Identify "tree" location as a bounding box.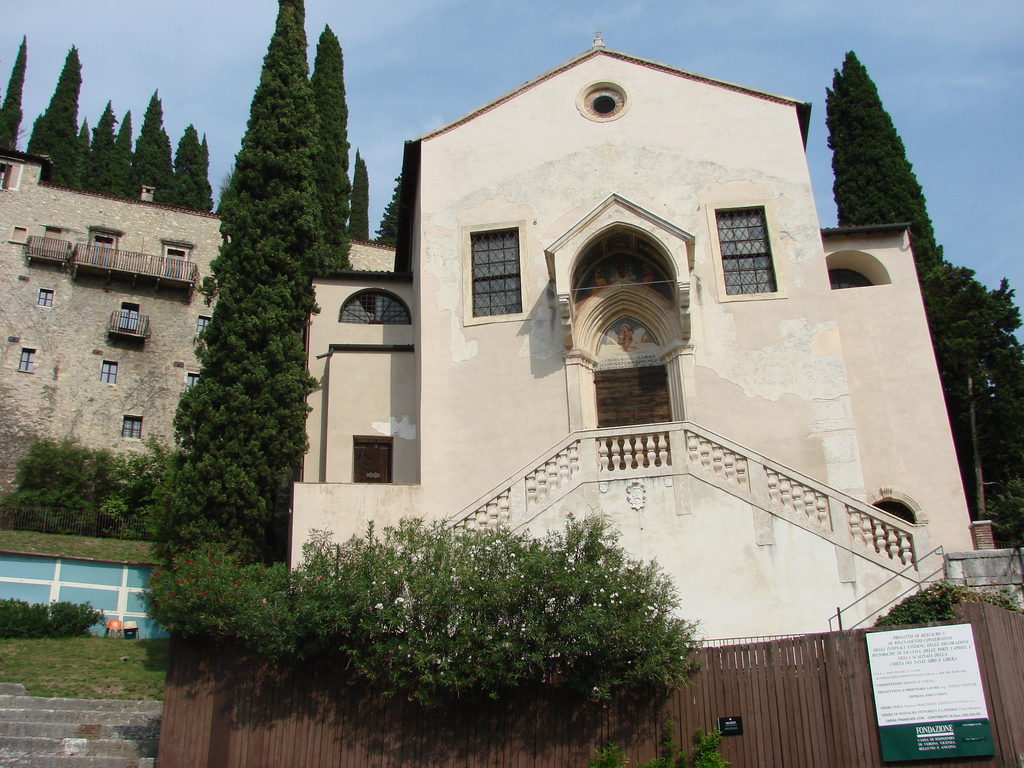
(x1=137, y1=89, x2=174, y2=205).
